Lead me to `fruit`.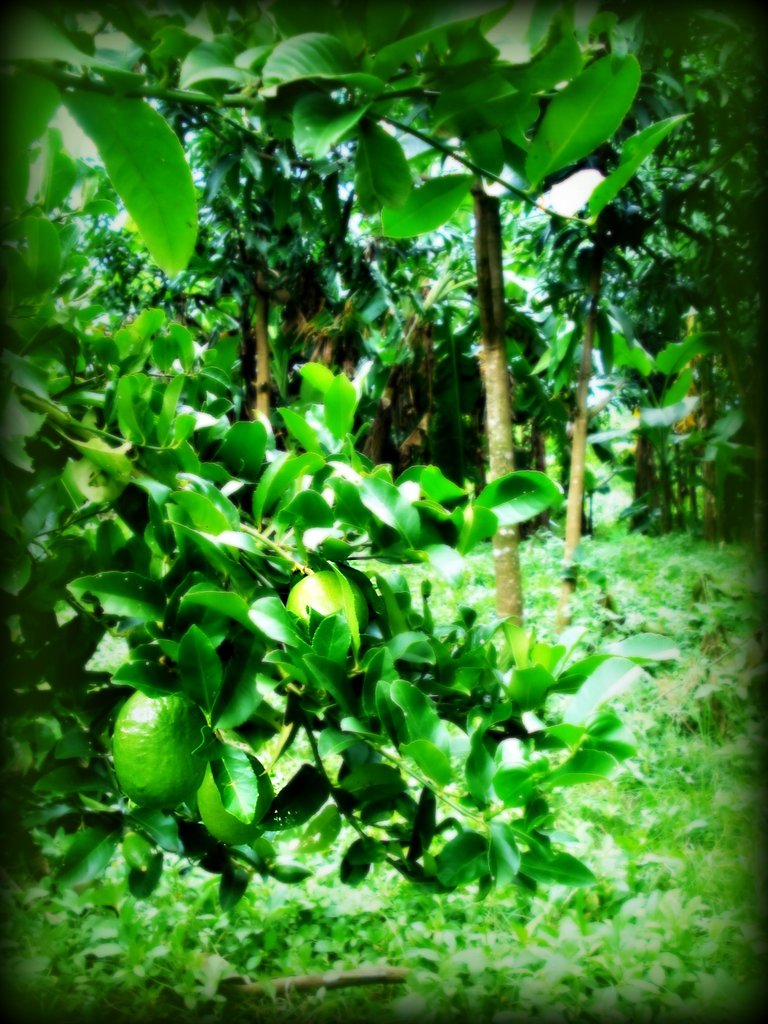
Lead to detection(100, 682, 219, 824).
